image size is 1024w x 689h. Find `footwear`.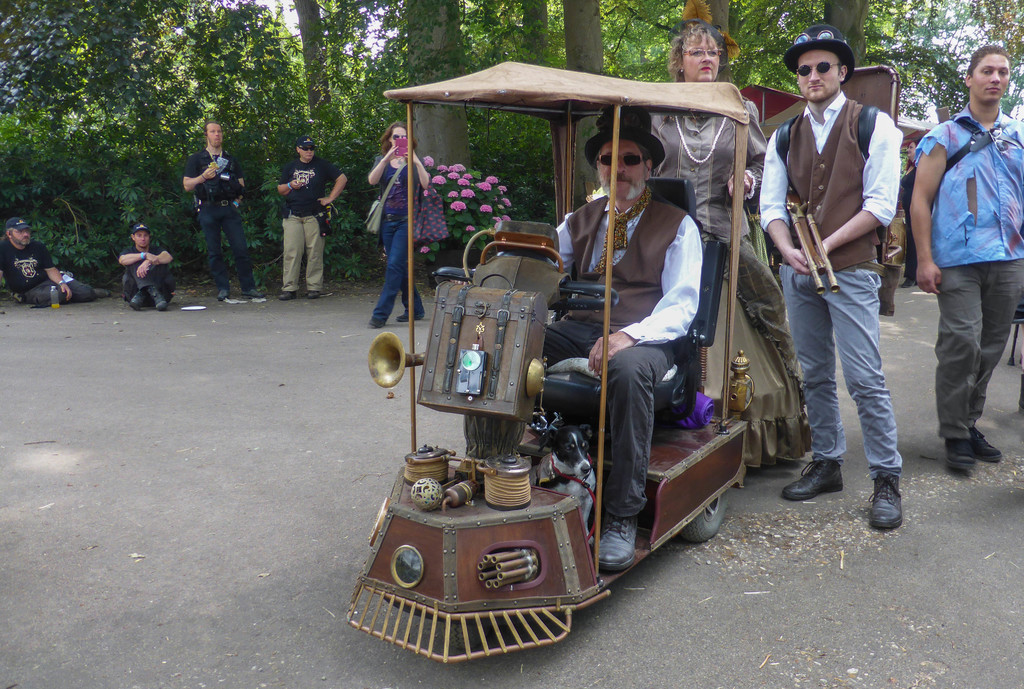
left=306, top=288, right=320, bottom=297.
